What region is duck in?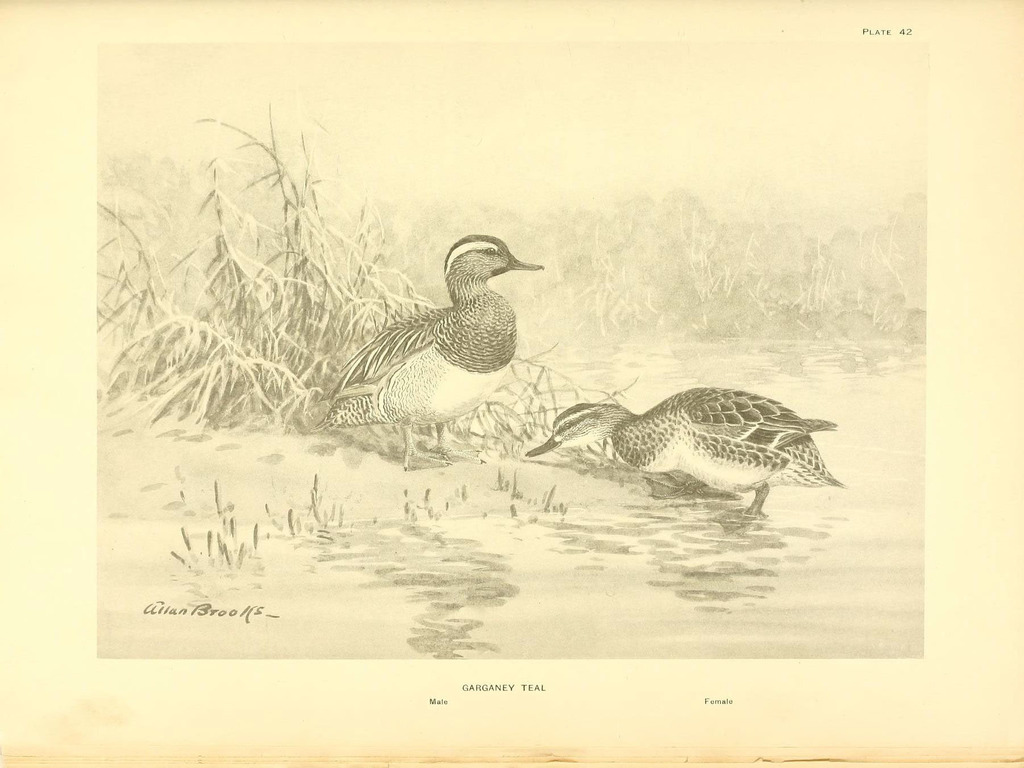
x1=524, y1=385, x2=844, y2=522.
